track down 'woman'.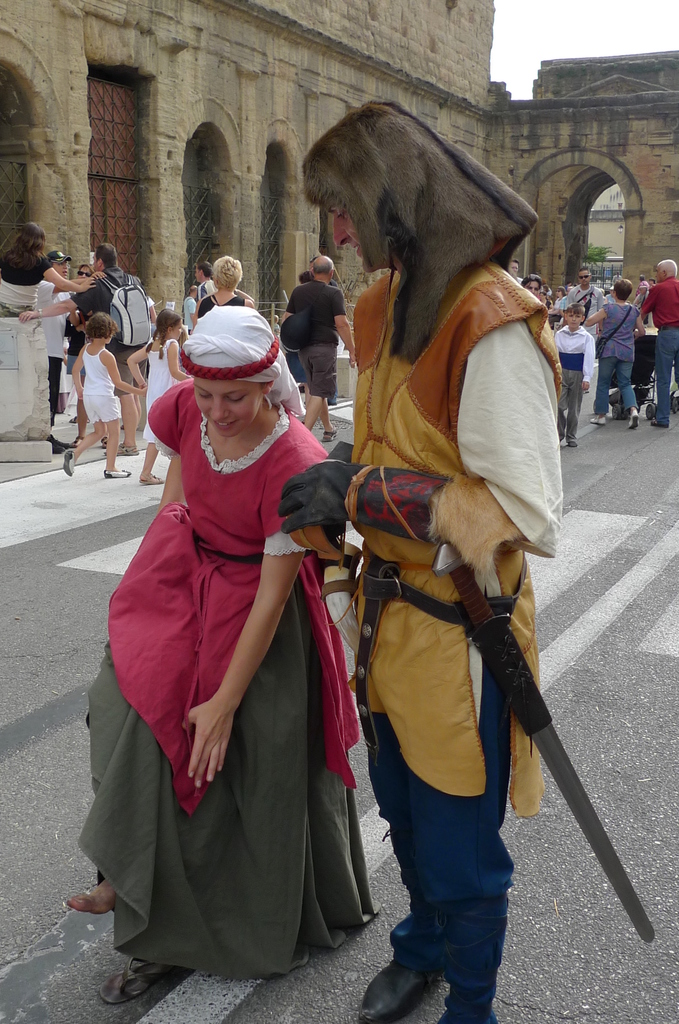
Tracked to (x1=0, y1=225, x2=99, y2=320).
